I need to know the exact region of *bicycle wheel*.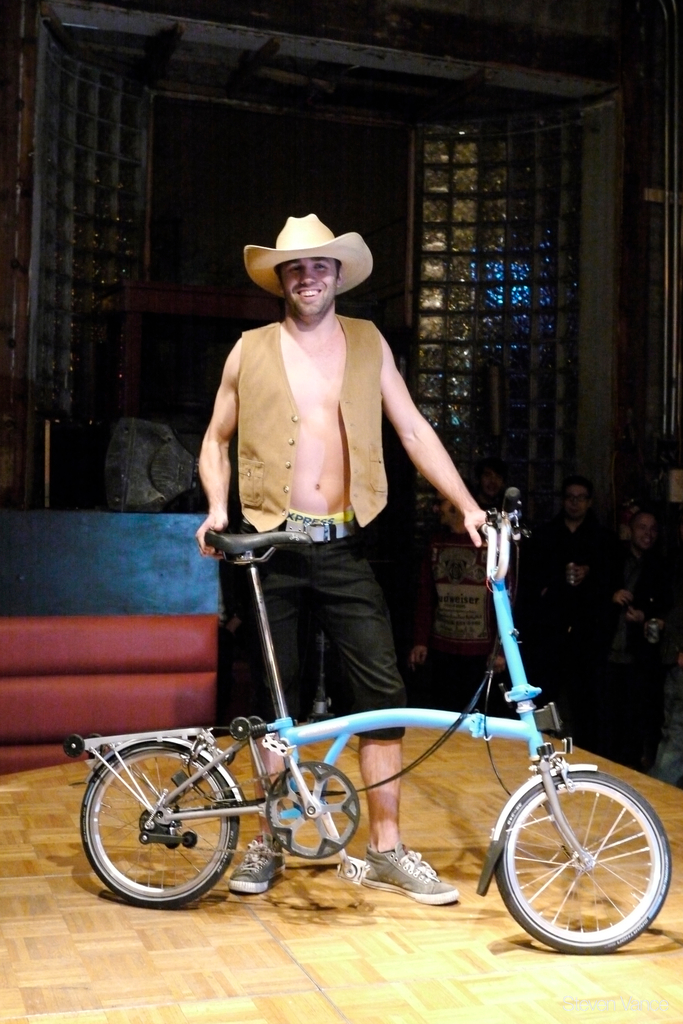
Region: 492 758 672 961.
